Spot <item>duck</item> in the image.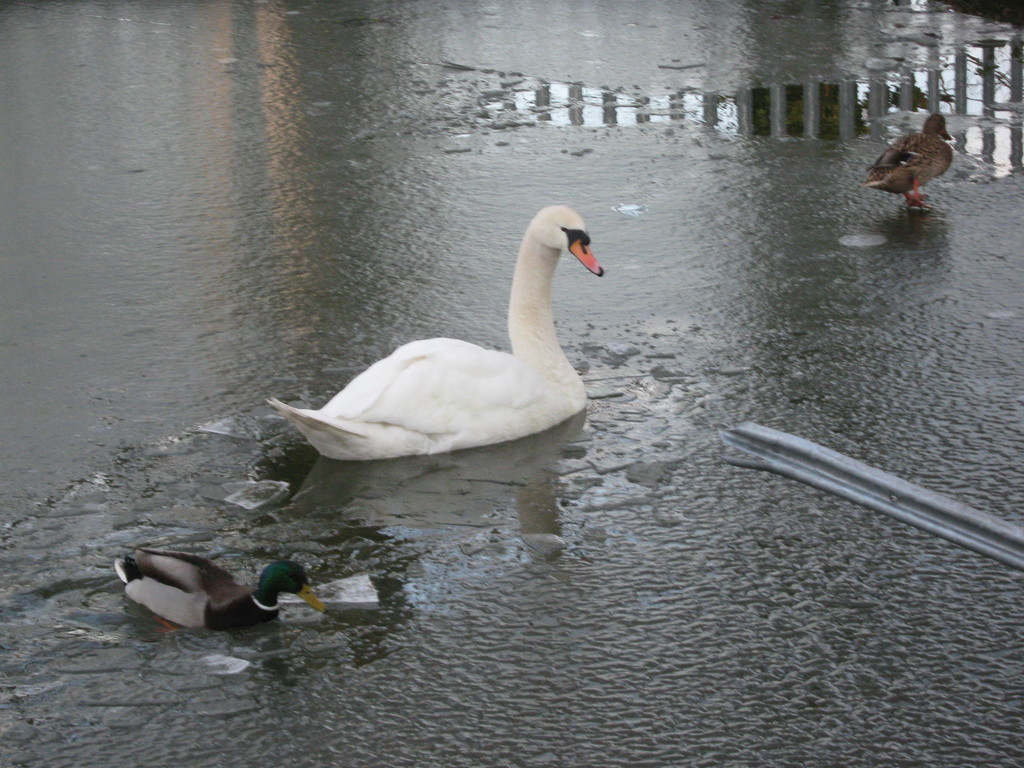
<item>duck</item> found at BBox(109, 562, 331, 637).
